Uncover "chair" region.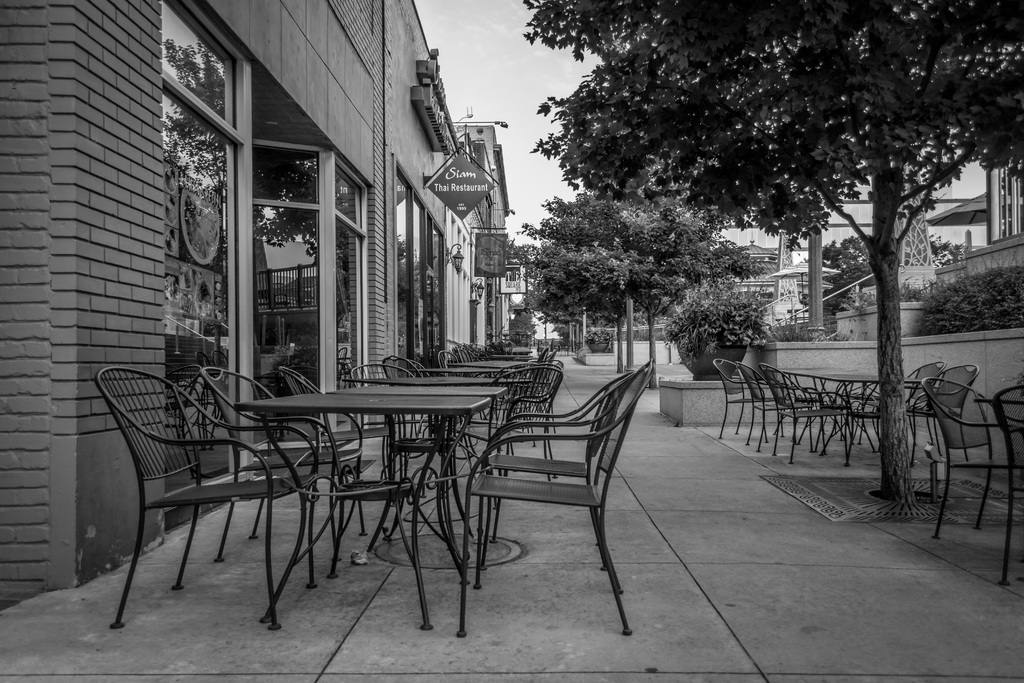
Uncovered: locate(434, 352, 456, 378).
